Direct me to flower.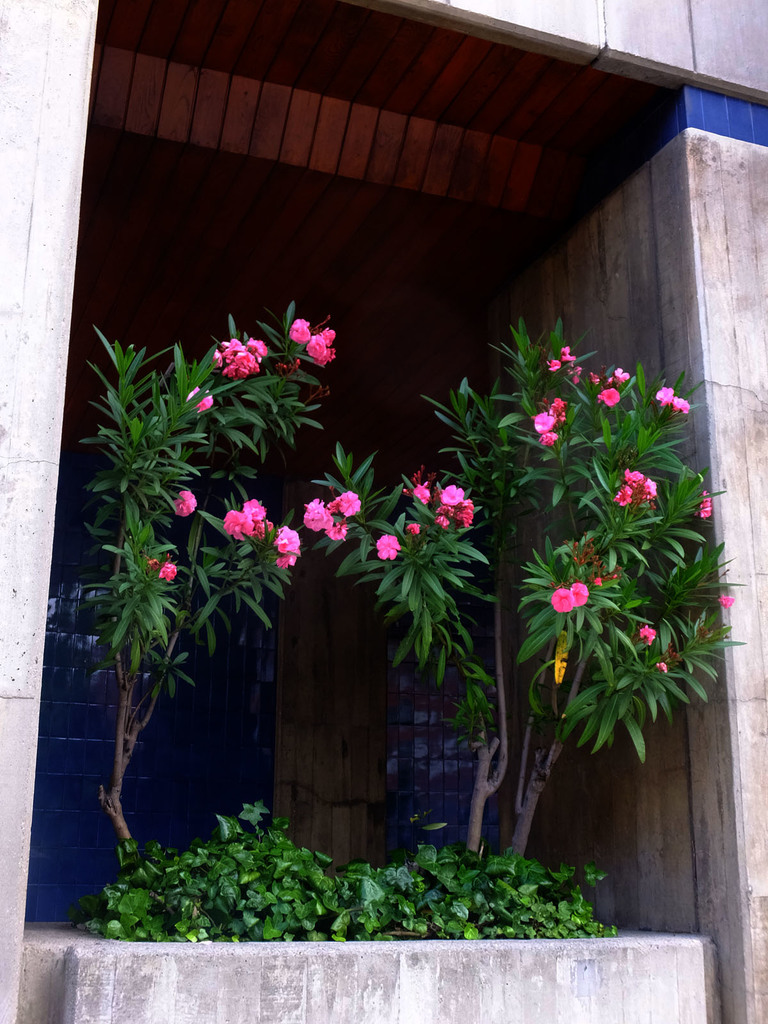
Direction: 221 510 255 540.
